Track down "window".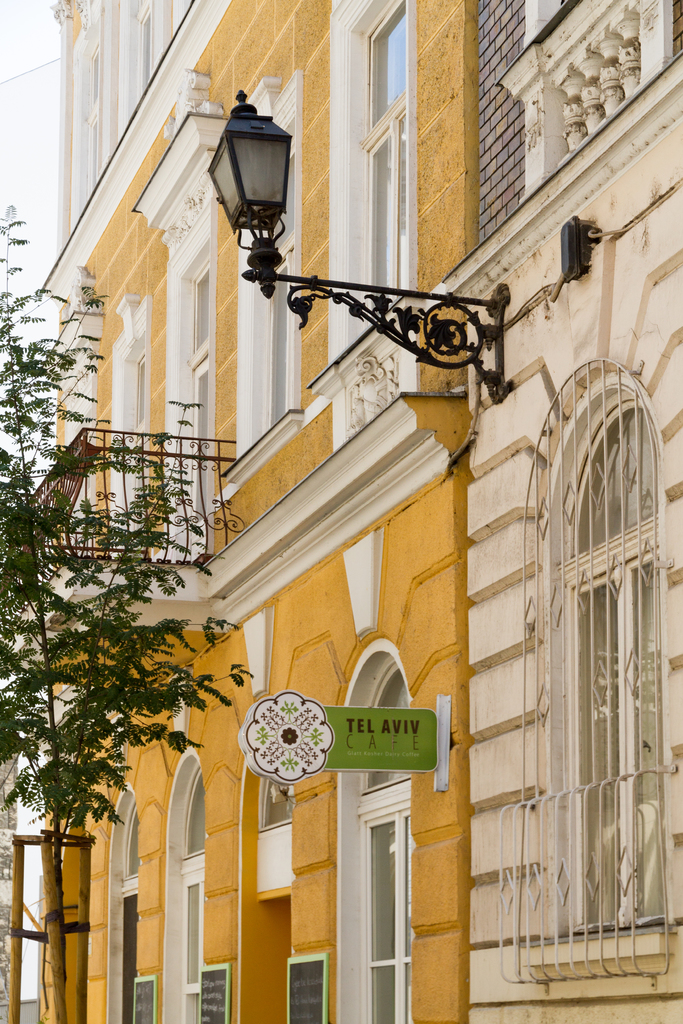
Tracked to pyautogui.locateOnScreen(122, 0, 188, 142).
